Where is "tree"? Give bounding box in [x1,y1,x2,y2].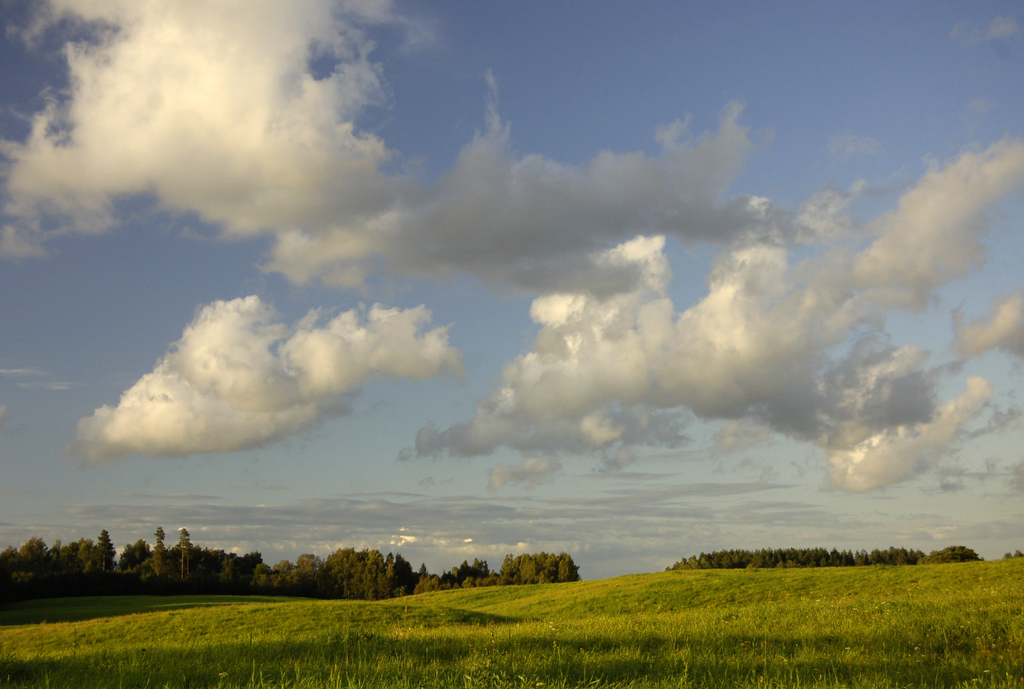
[180,526,189,581].
